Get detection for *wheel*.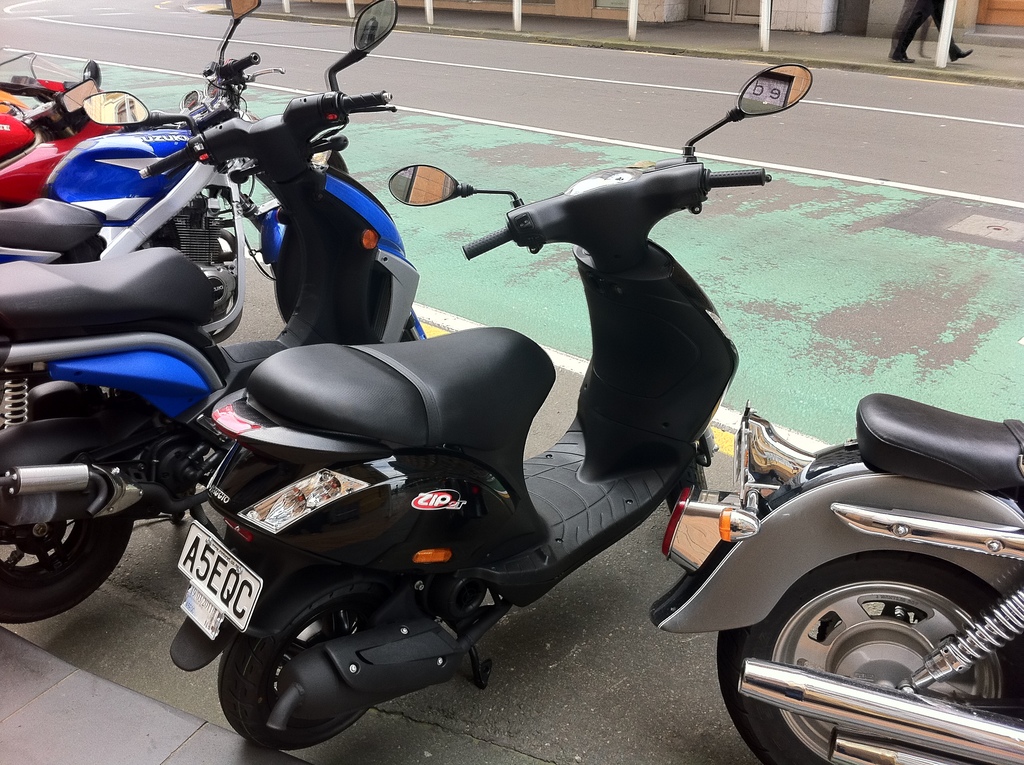
Detection: 672, 445, 707, 515.
